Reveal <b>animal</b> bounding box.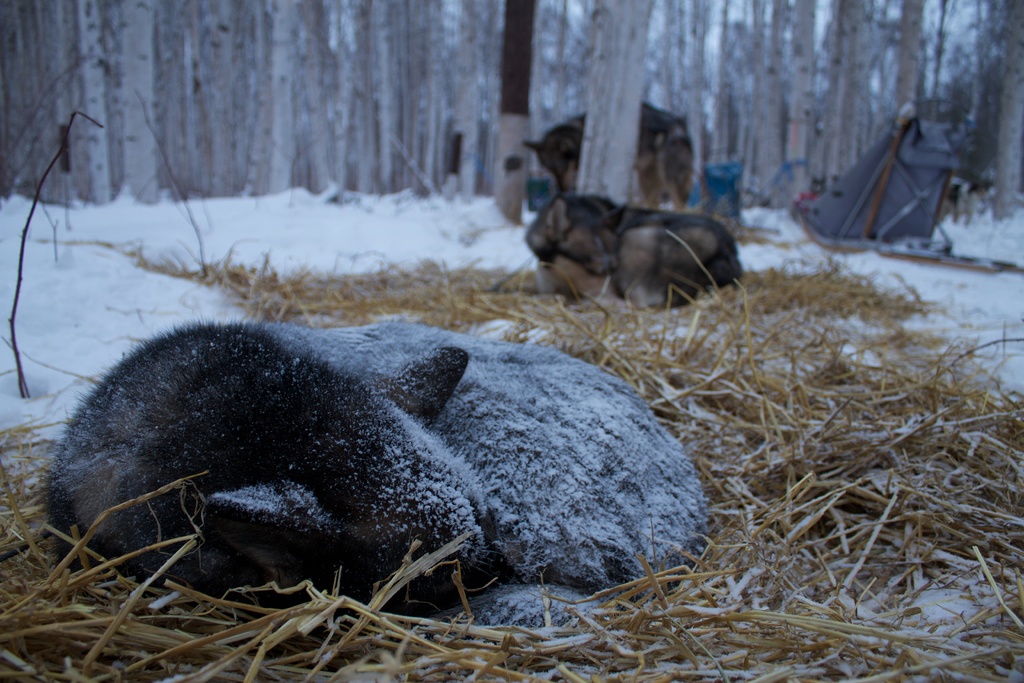
Revealed: (524,198,745,306).
